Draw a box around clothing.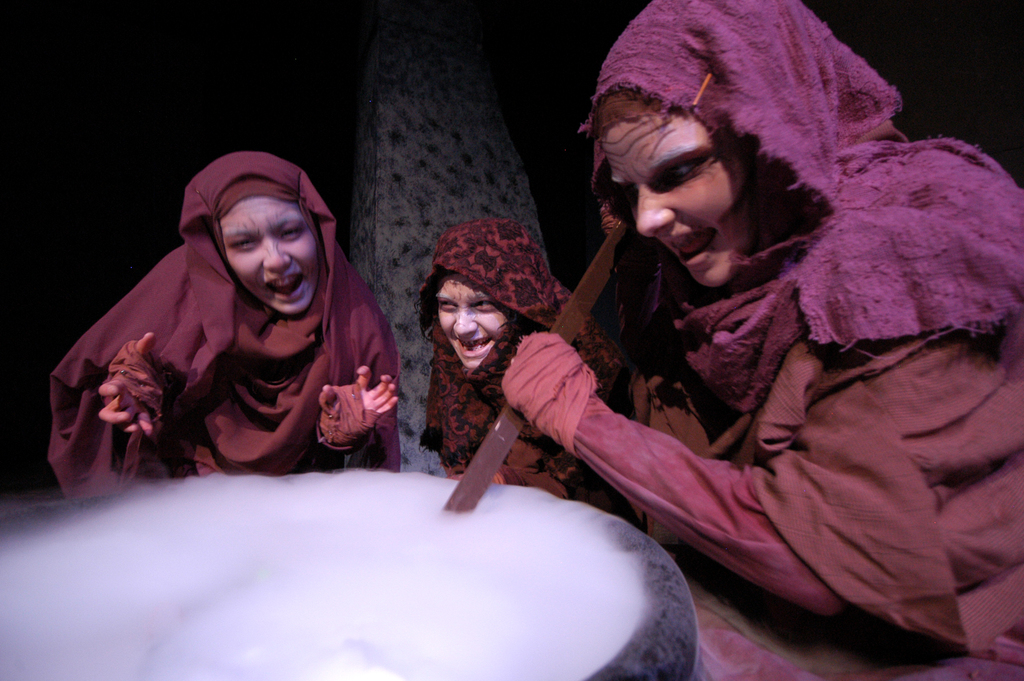
[x1=571, y1=0, x2=1023, y2=680].
